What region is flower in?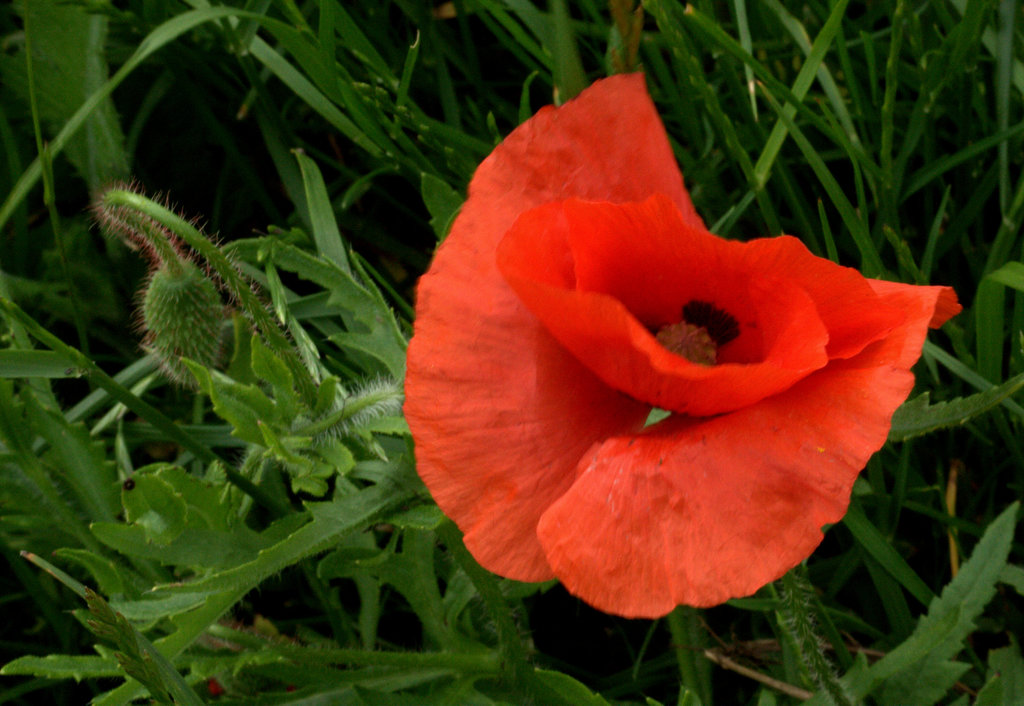
region(410, 72, 960, 618).
